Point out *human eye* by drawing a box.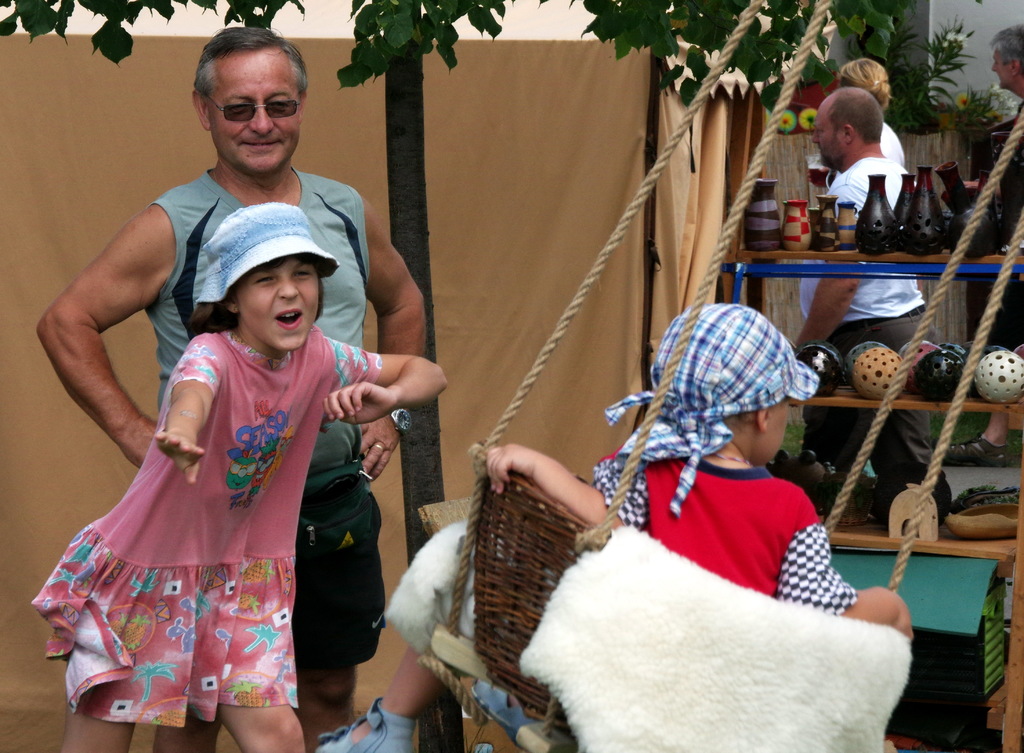
{"left": 262, "top": 94, "right": 291, "bottom": 113}.
